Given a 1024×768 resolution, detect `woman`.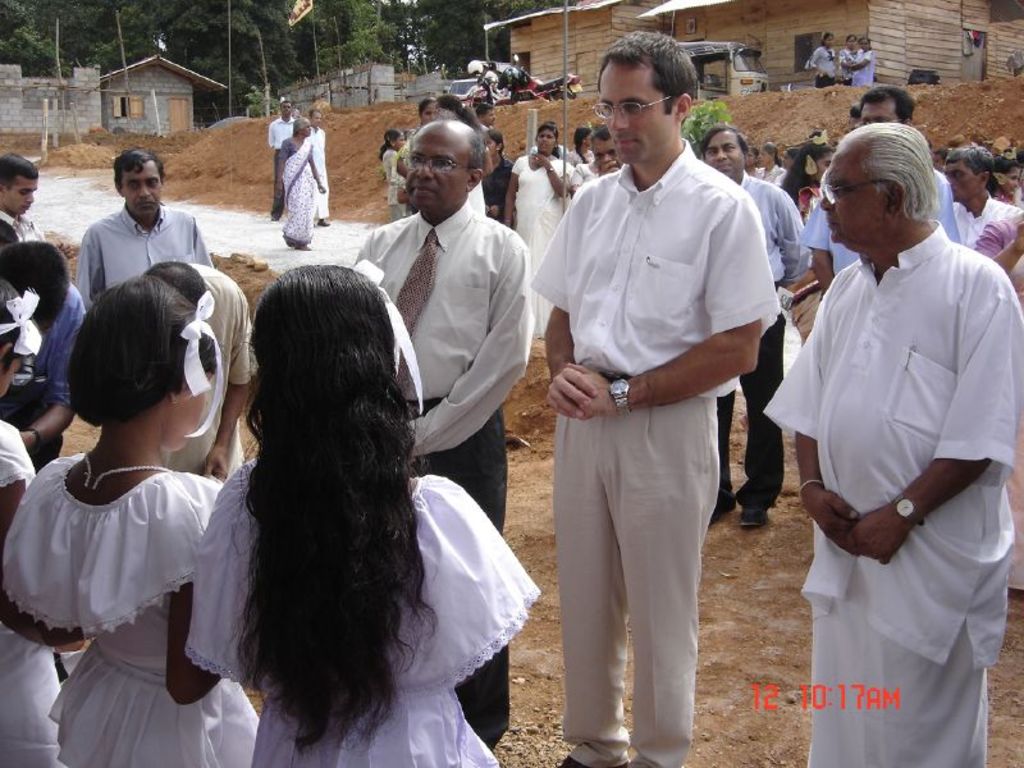
[left=564, top=124, right=596, bottom=166].
